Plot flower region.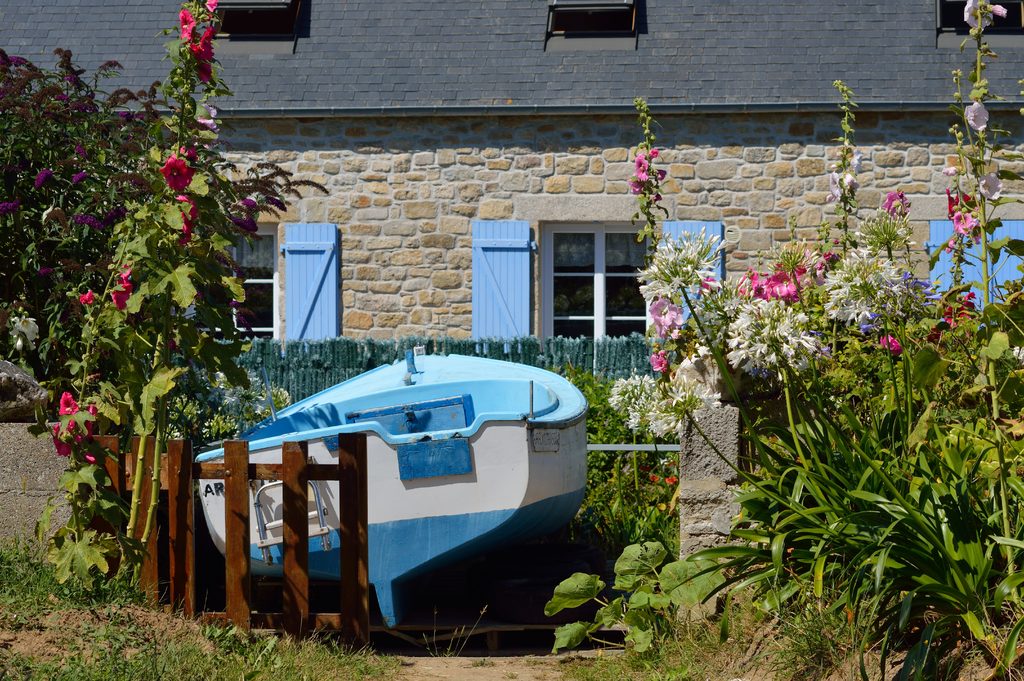
Plotted at x1=232 y1=217 x2=256 y2=231.
